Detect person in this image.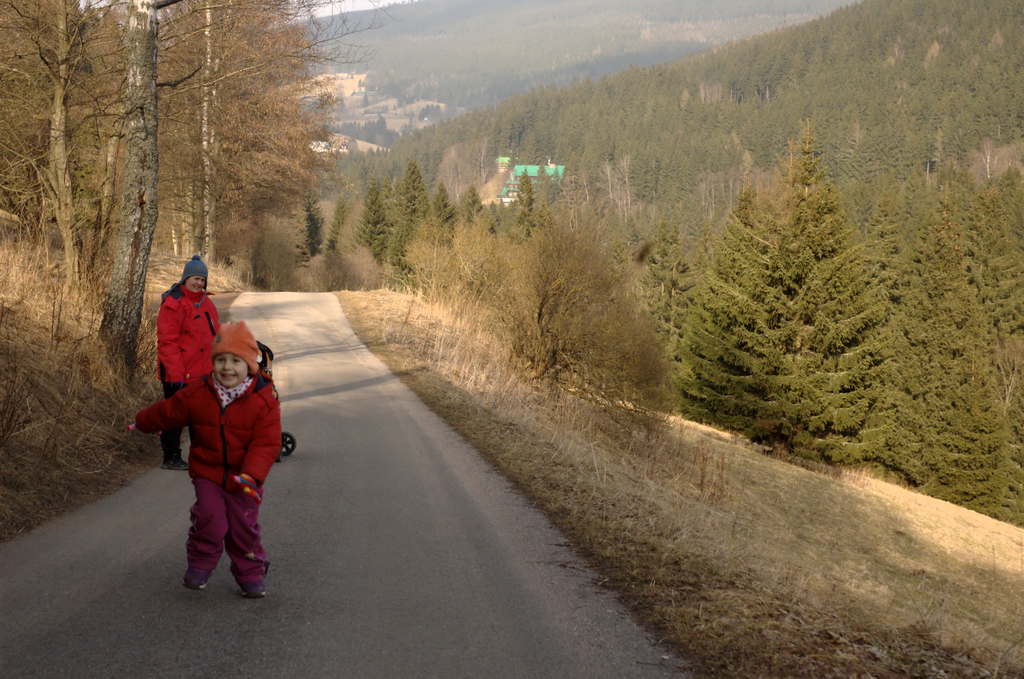
Detection: 120/316/283/603.
